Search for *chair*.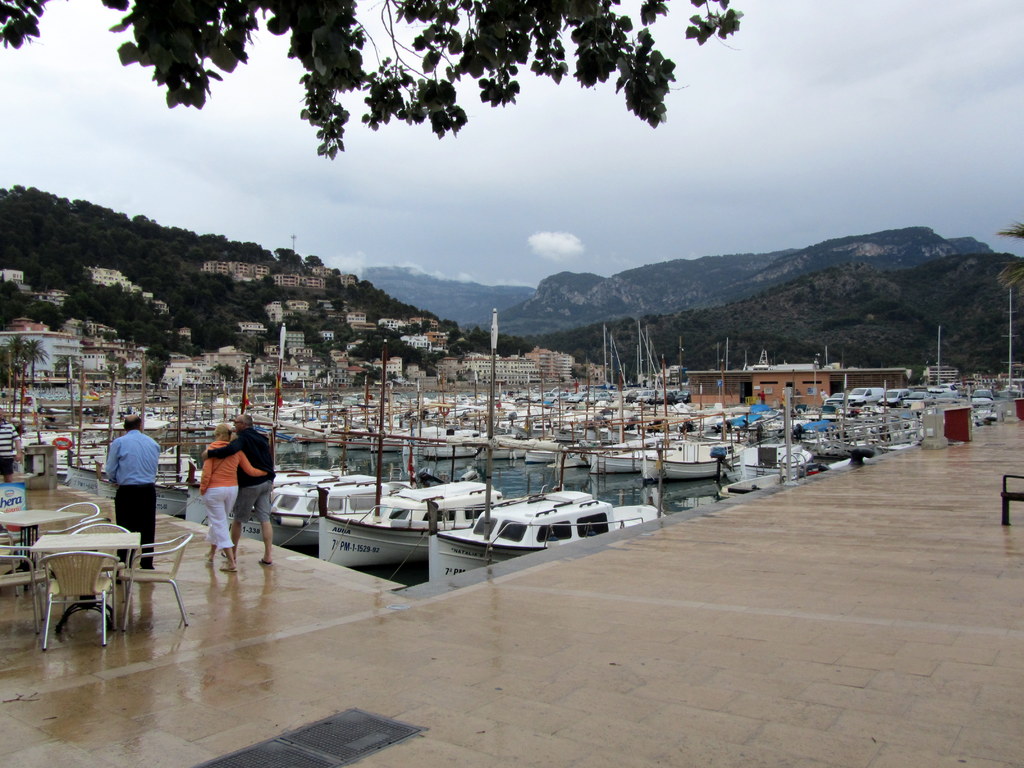
Found at 38 500 95 567.
